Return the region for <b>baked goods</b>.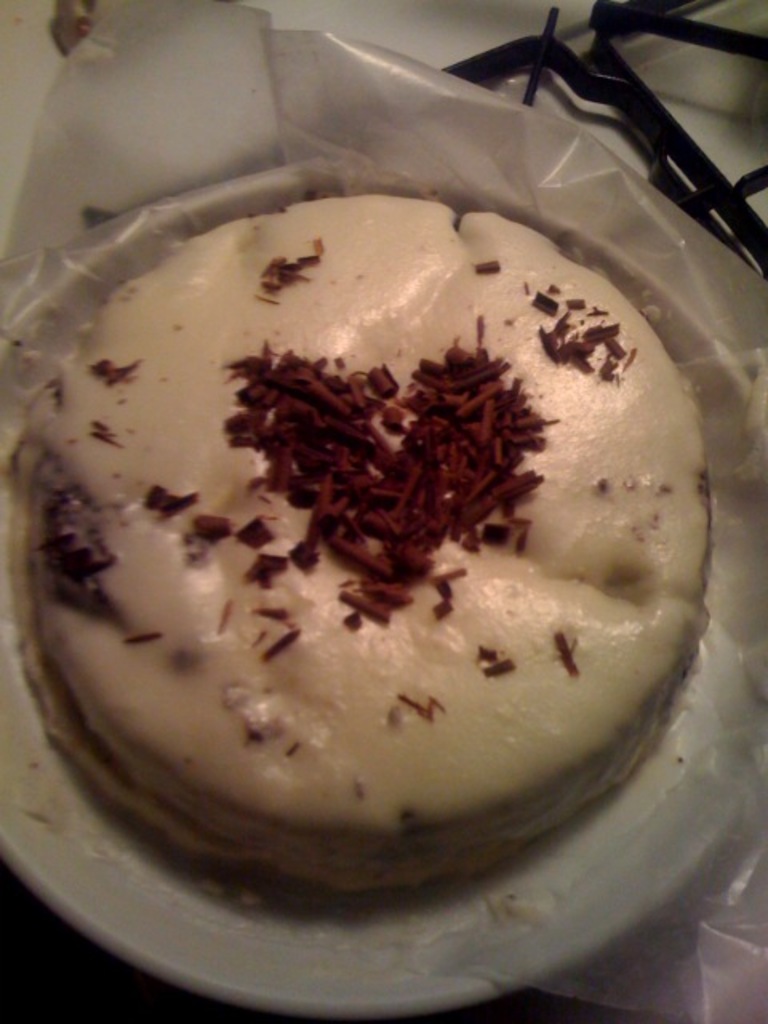
(11, 187, 718, 906).
